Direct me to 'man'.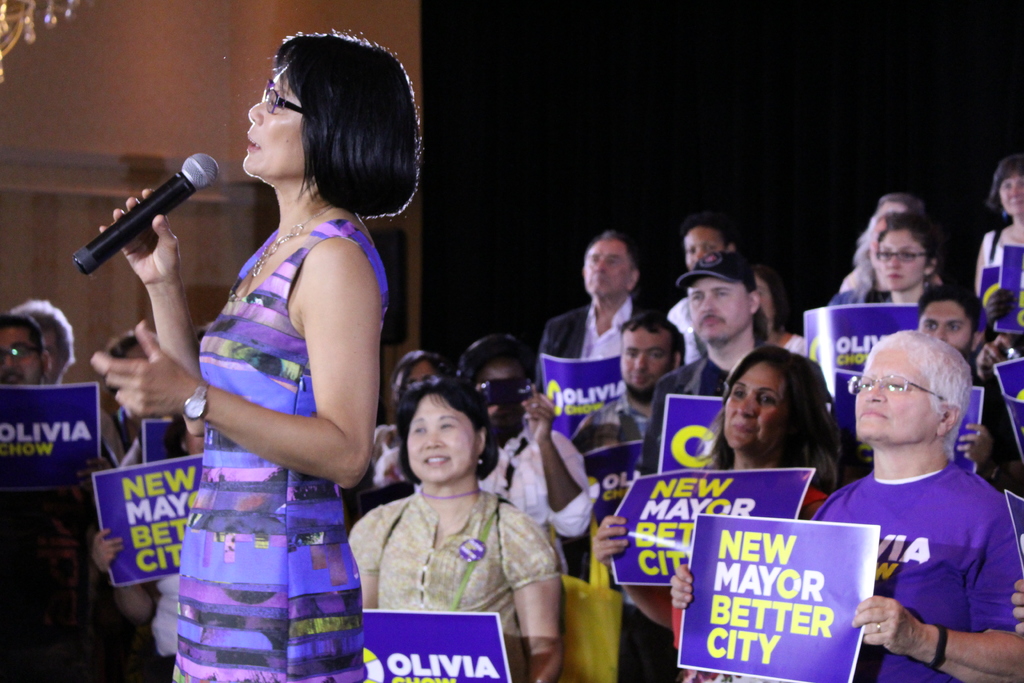
Direction: [x1=822, y1=305, x2=1016, y2=678].
